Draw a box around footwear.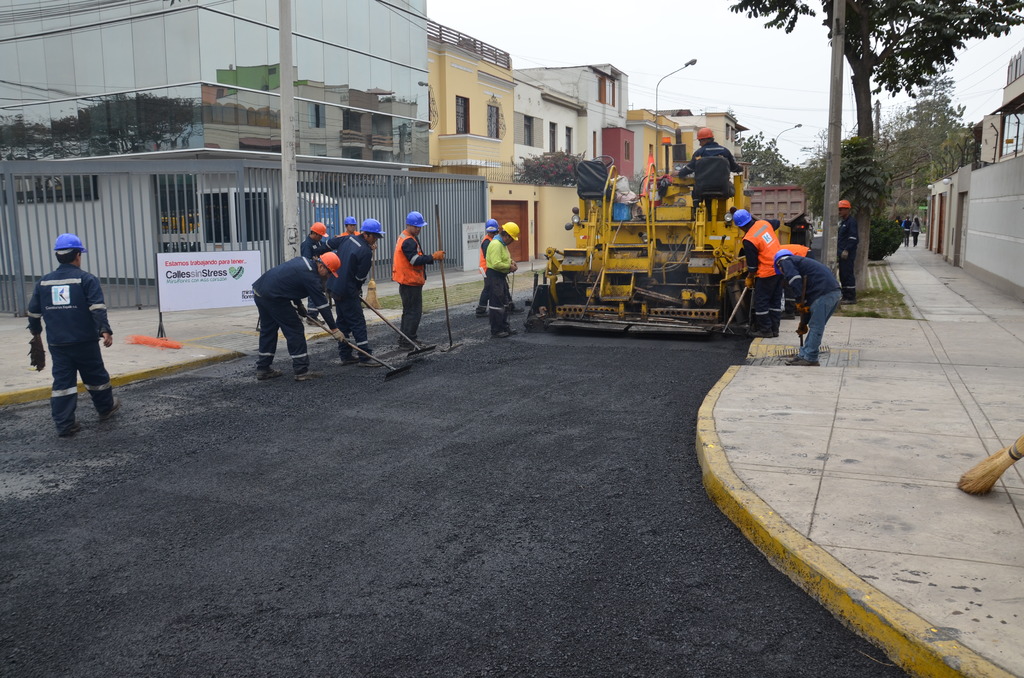
box=[292, 373, 317, 382].
